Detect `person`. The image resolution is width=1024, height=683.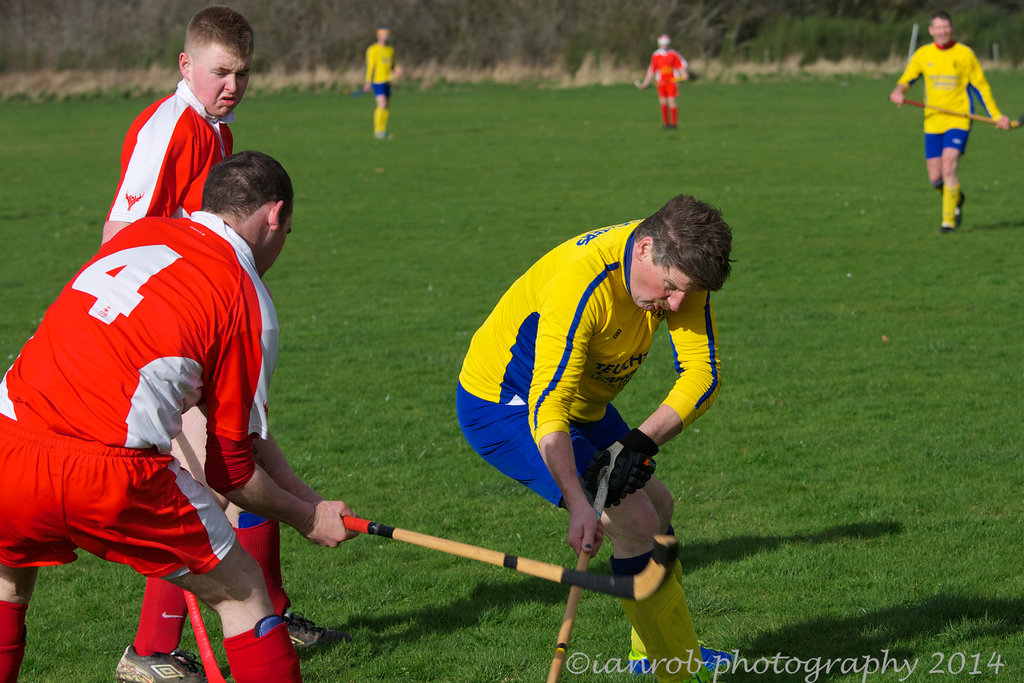
100/4/328/682.
